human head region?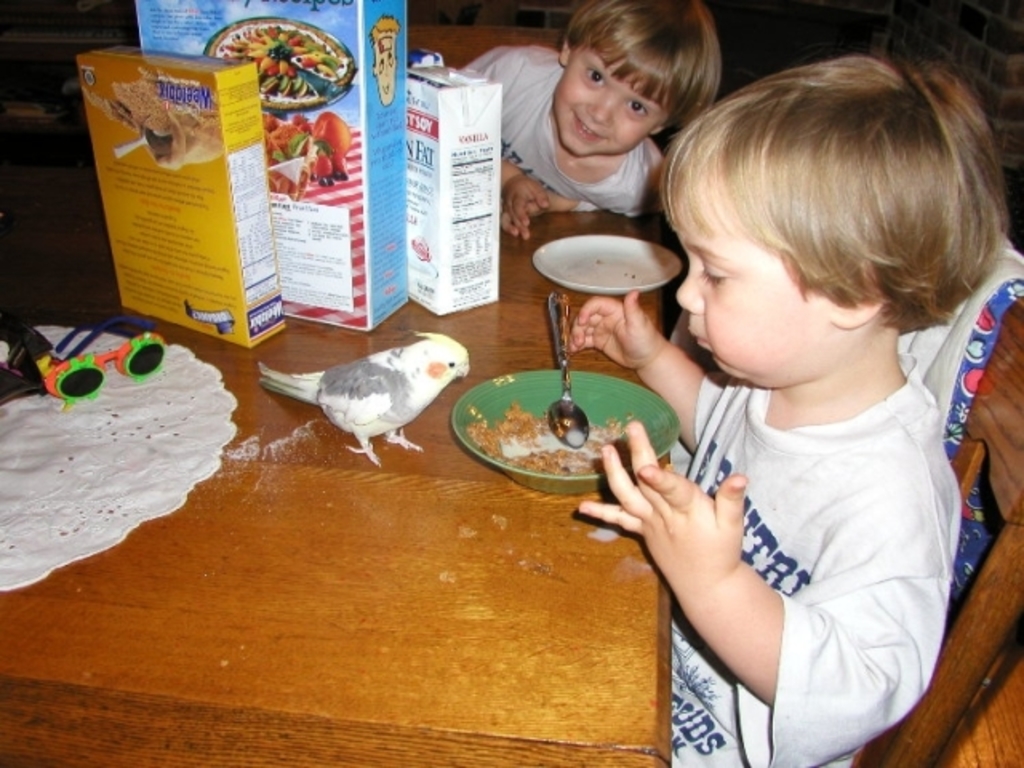
bbox=(554, 0, 730, 154)
